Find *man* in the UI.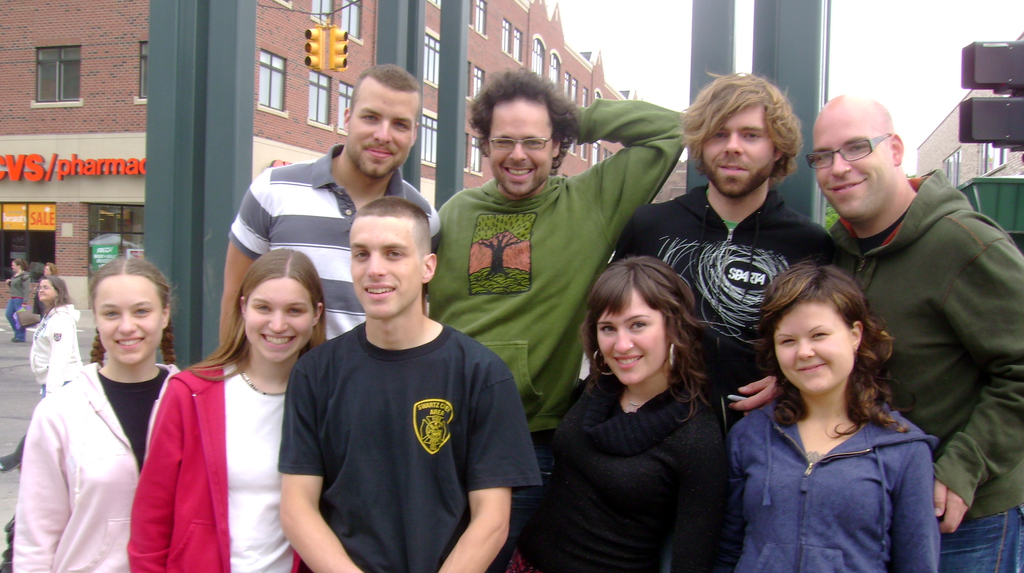
UI element at bbox=[600, 71, 832, 449].
